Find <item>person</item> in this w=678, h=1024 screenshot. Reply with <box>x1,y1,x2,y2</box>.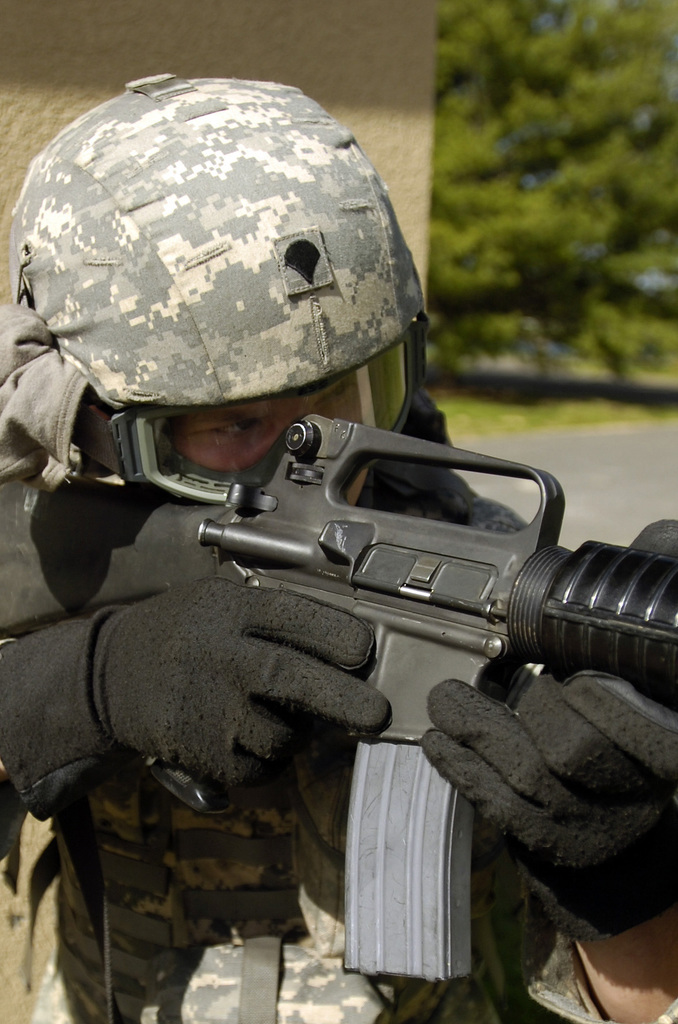
<box>45,129,644,1023</box>.
